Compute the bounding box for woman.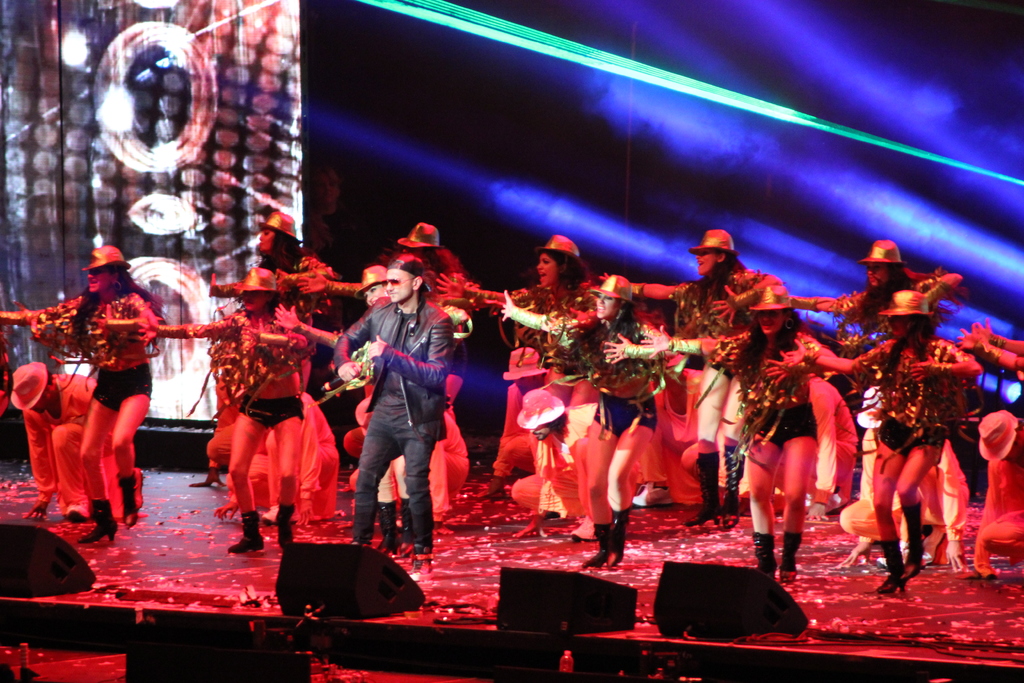
pyautogui.locateOnScreen(269, 260, 473, 561).
